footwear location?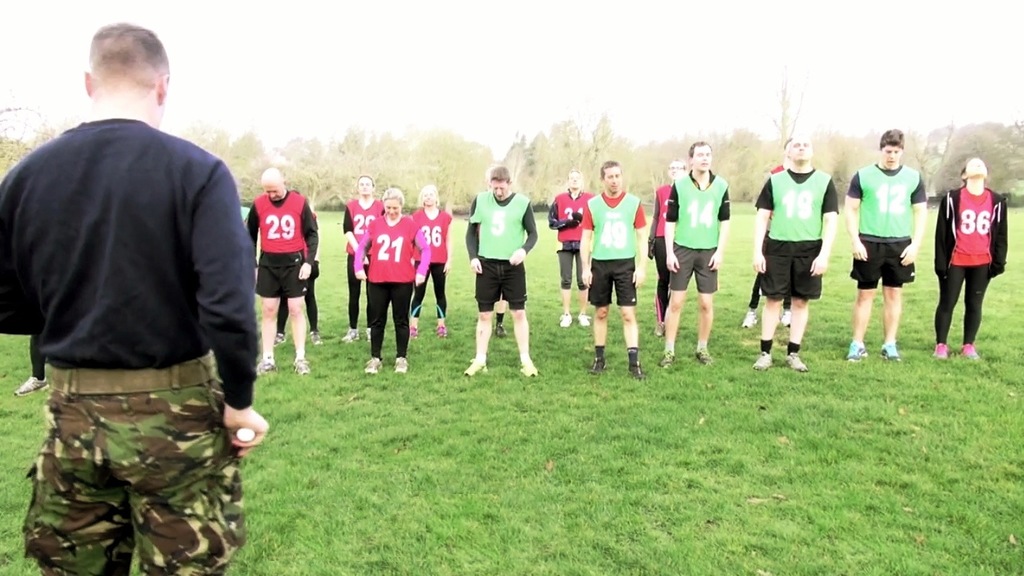
locate(292, 354, 314, 374)
